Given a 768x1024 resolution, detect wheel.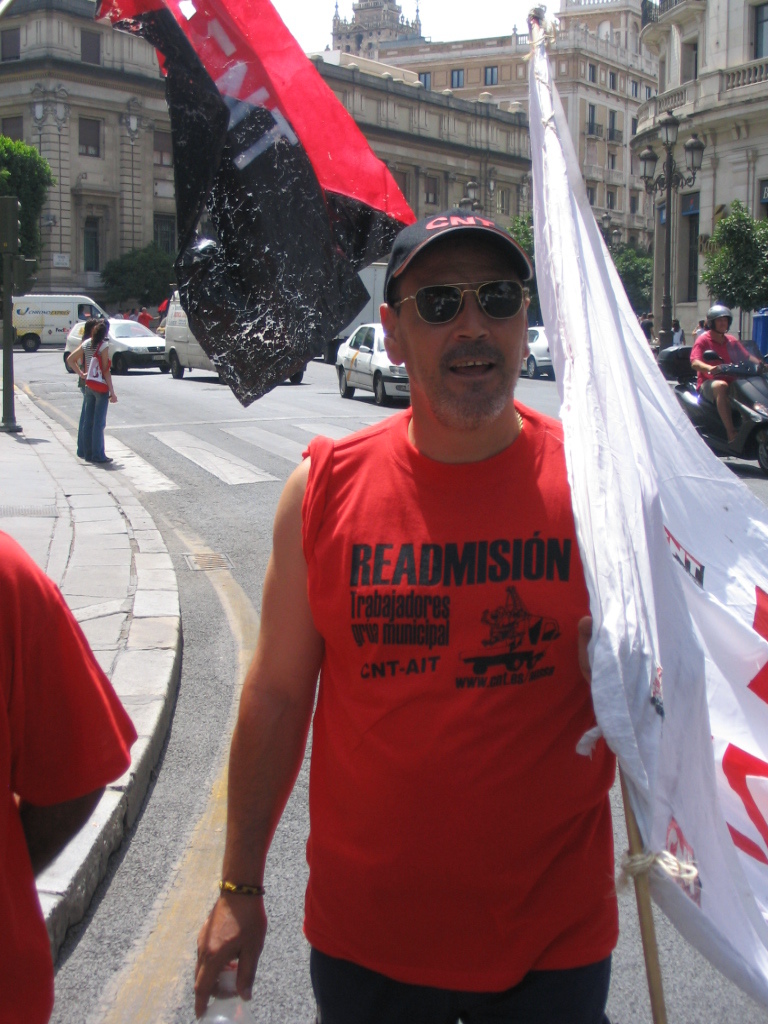
(20,331,40,348).
